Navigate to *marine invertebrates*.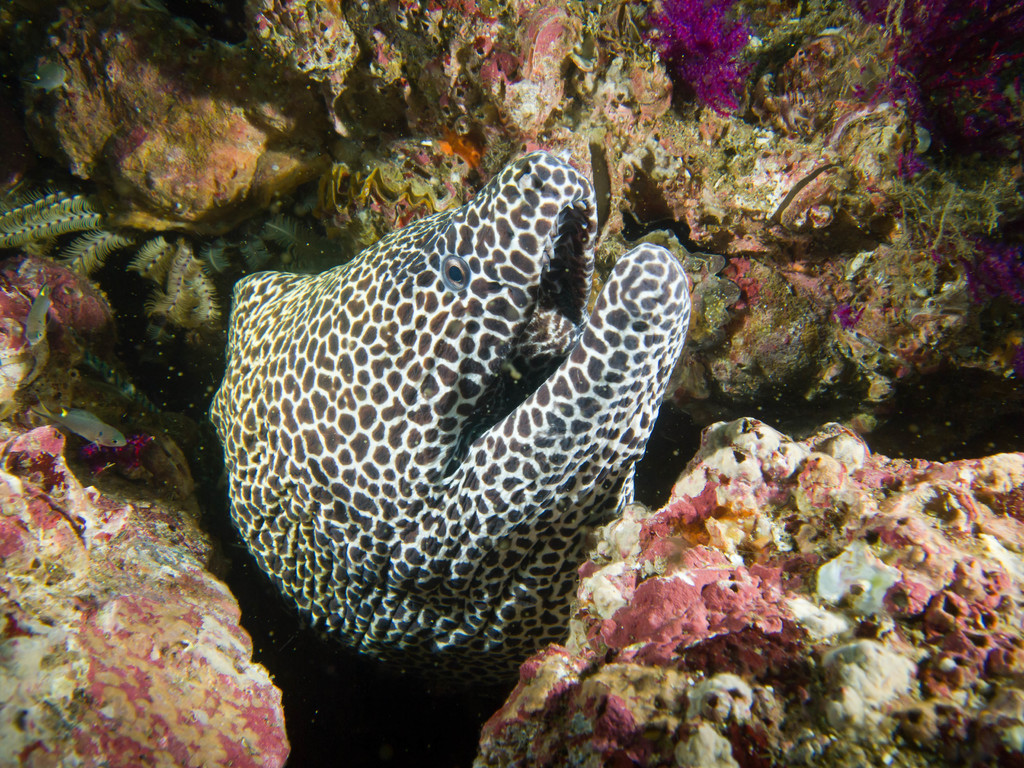
Navigation target: detection(138, 236, 214, 336).
